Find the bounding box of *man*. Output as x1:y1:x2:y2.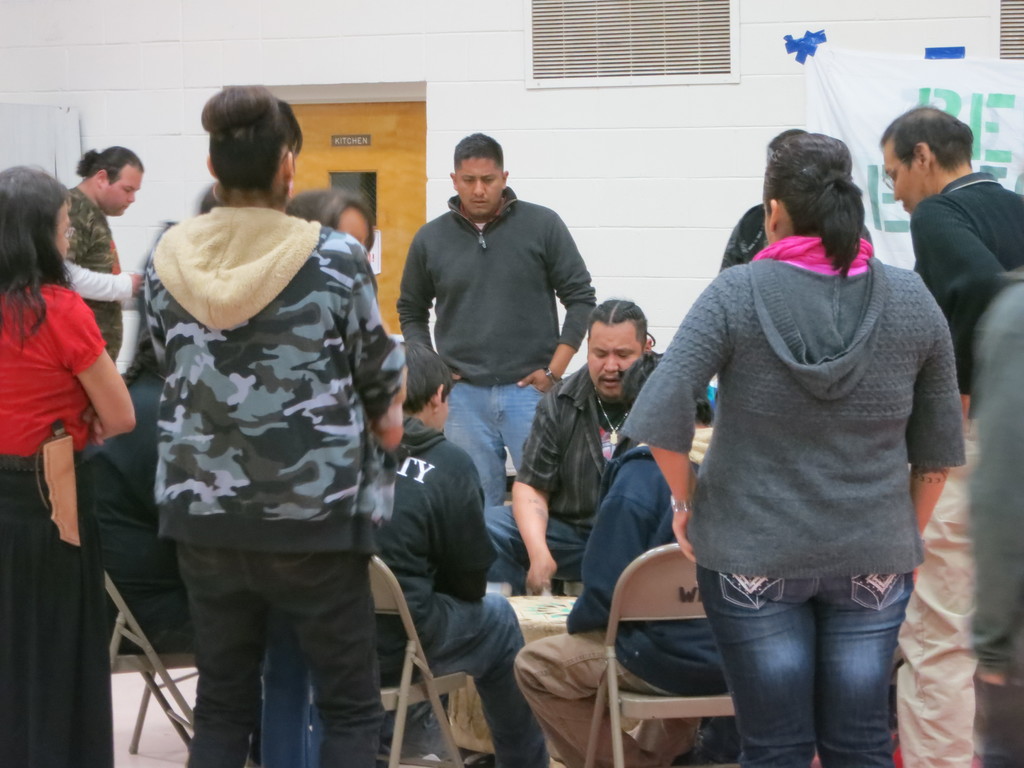
880:105:1021:767.
